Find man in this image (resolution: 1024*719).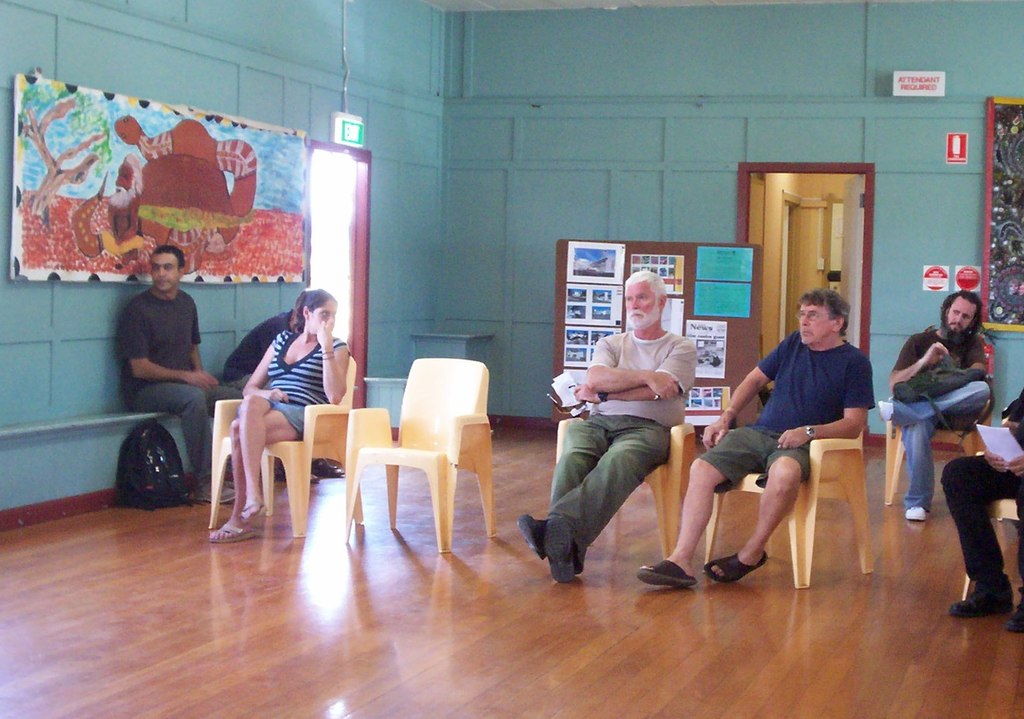
bbox=[514, 270, 696, 585].
